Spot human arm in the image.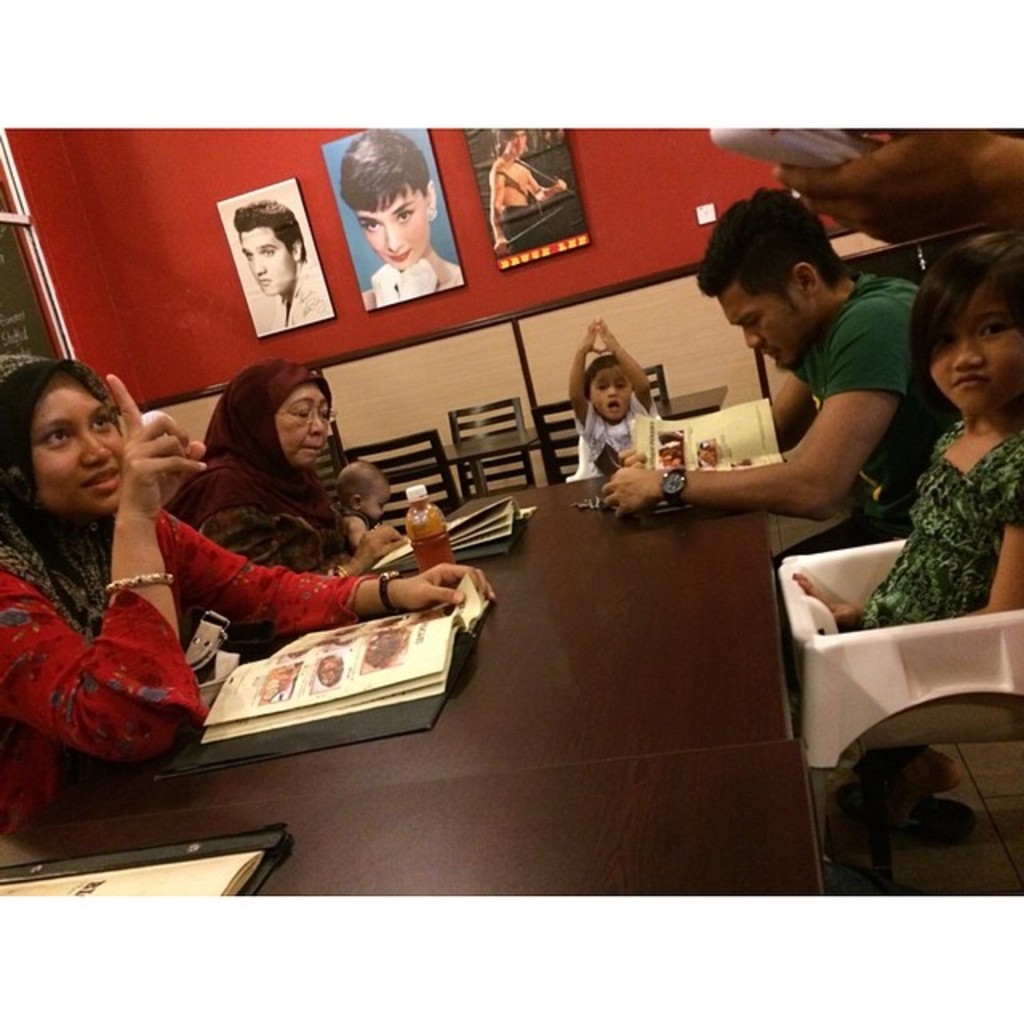
human arm found at (left=600, top=312, right=664, bottom=418).
